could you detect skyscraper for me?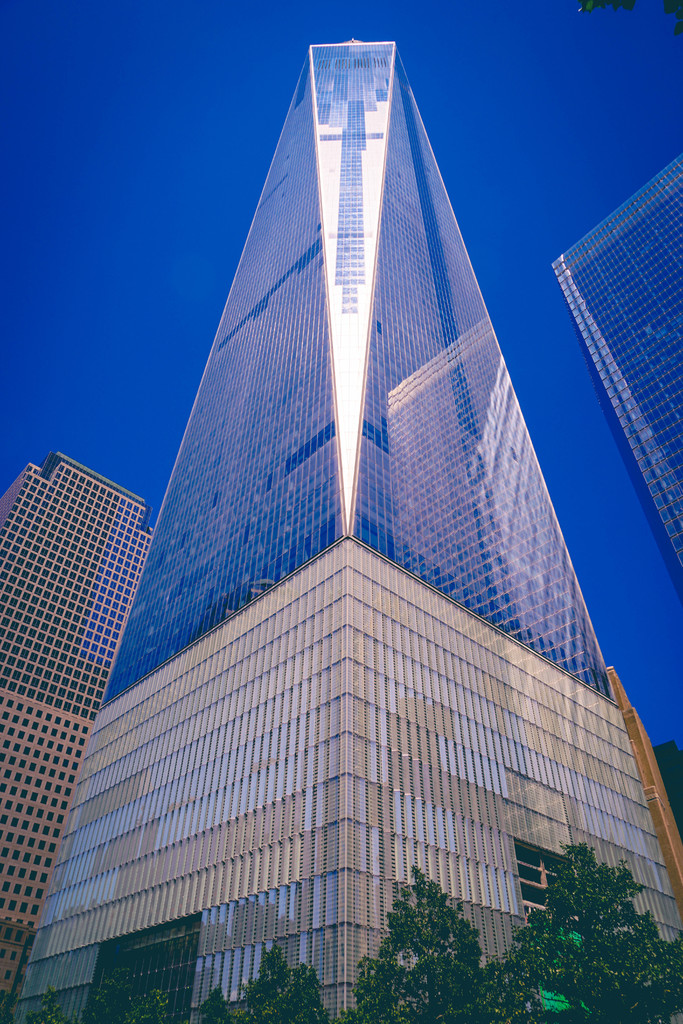
Detection result: [x1=0, y1=447, x2=152, y2=1023].
